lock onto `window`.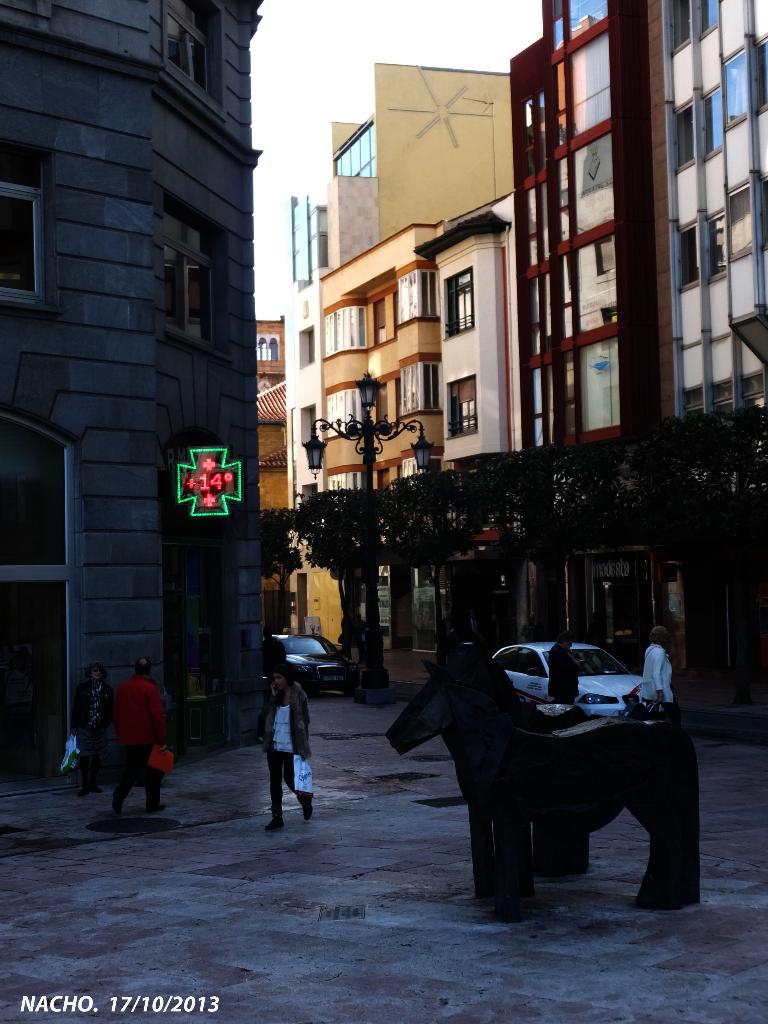
Locked: [328,301,375,355].
